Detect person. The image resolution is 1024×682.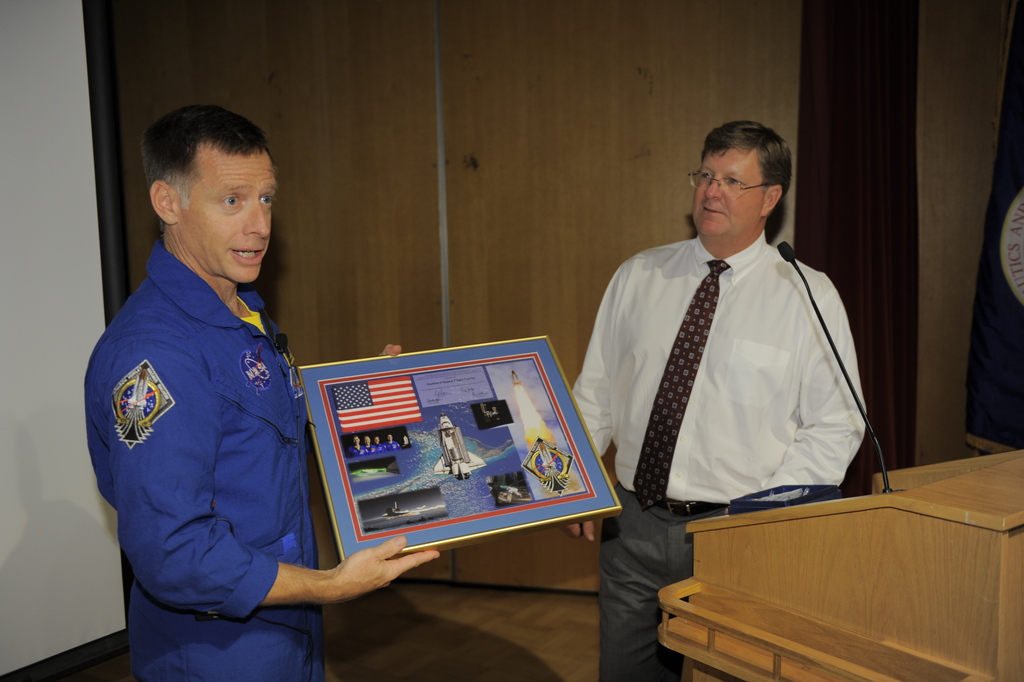
box(559, 115, 873, 681).
